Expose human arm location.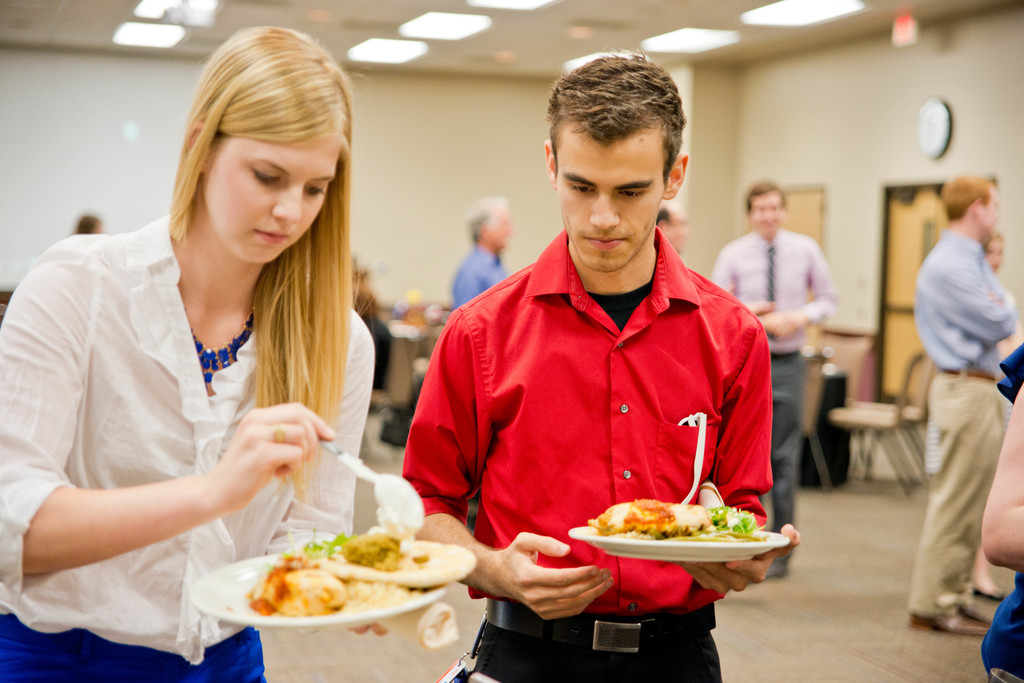
Exposed at l=768, t=229, r=848, b=344.
